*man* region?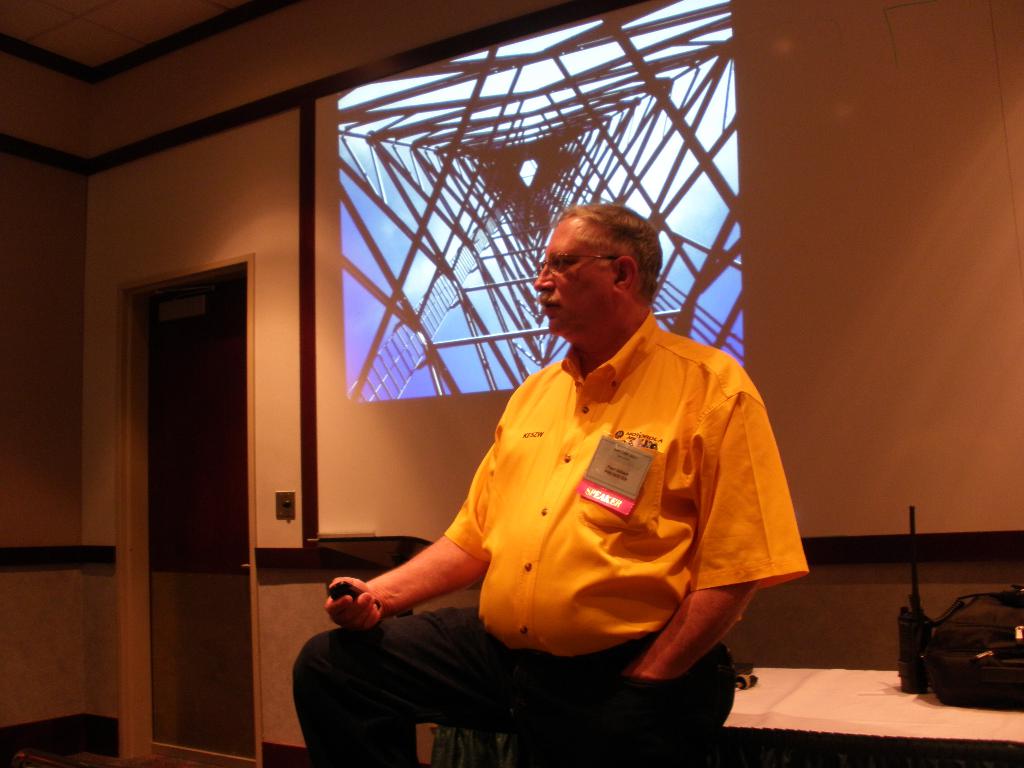
x1=492 y1=186 x2=819 y2=728
